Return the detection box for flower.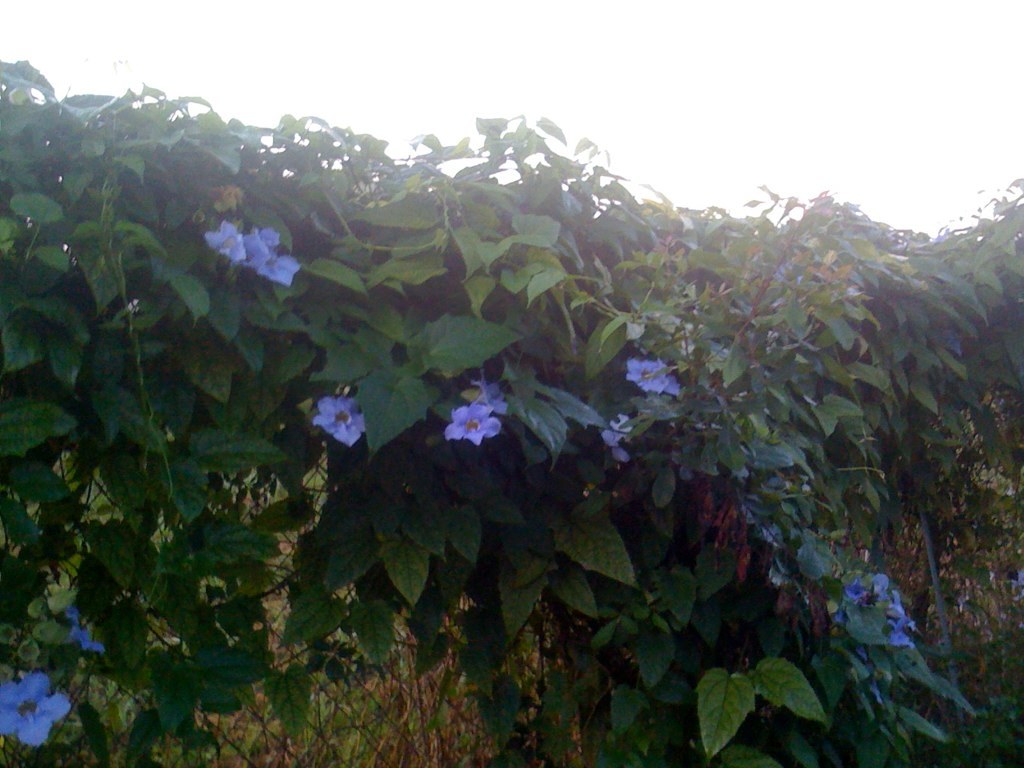
{"x1": 597, "y1": 411, "x2": 637, "y2": 462}.
